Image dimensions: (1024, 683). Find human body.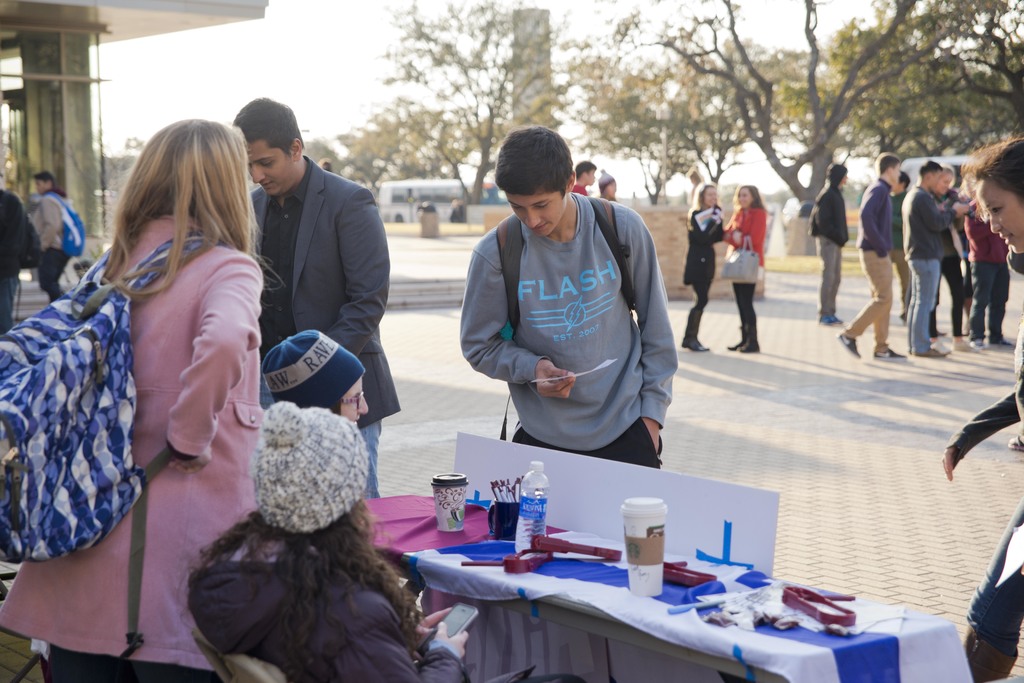
crop(34, 194, 86, 300).
